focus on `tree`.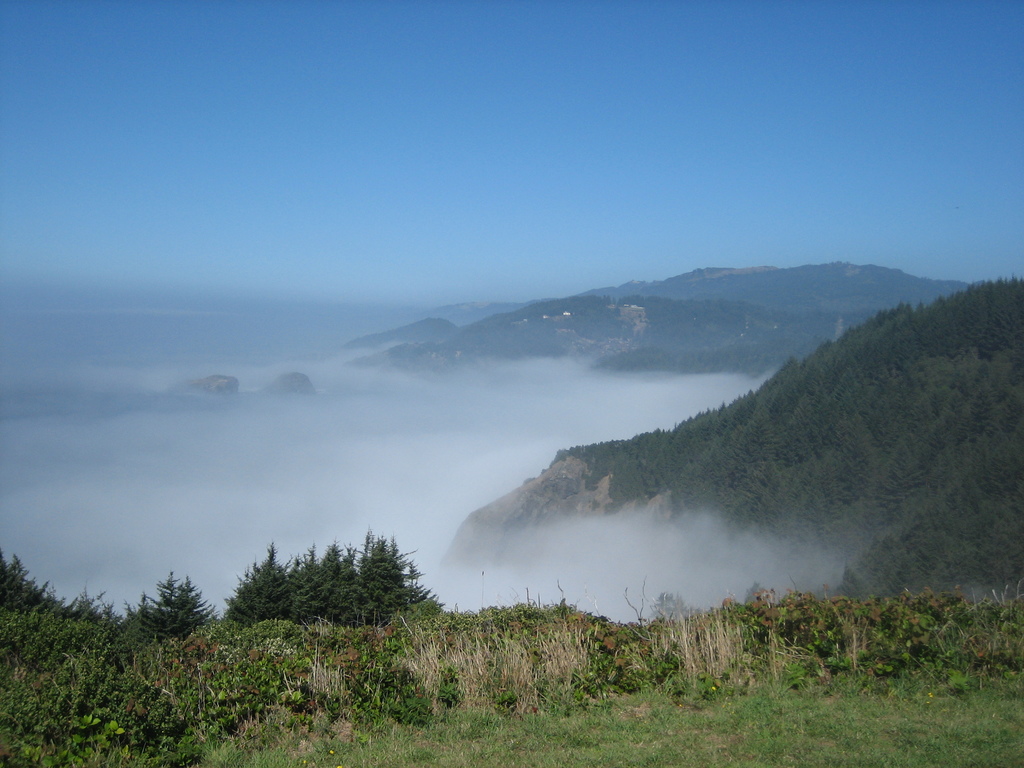
Focused at <region>127, 569, 199, 653</region>.
